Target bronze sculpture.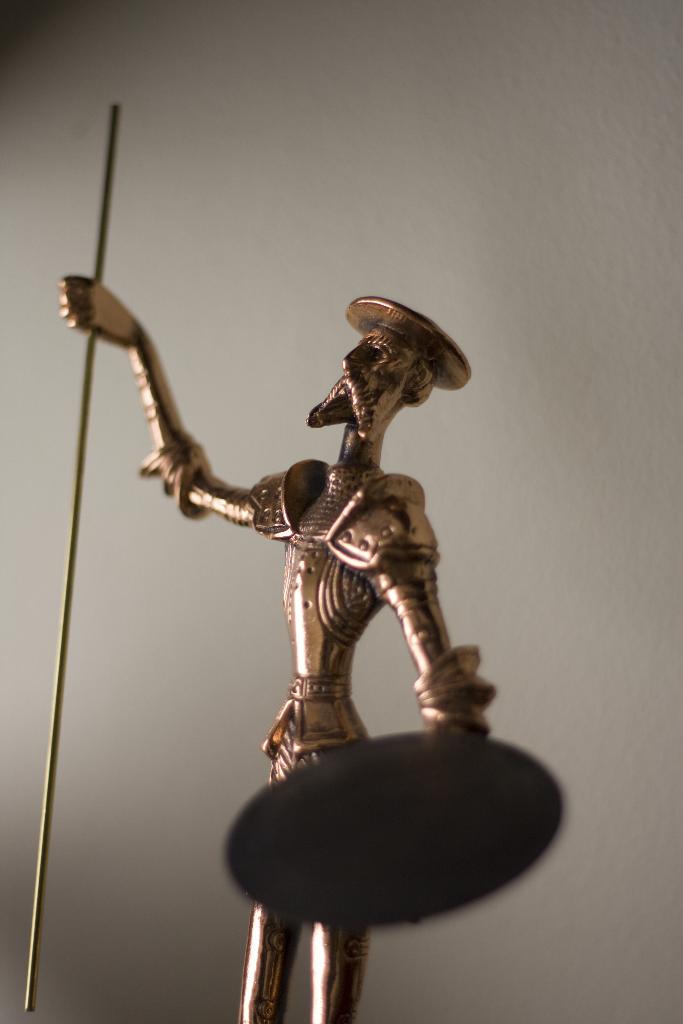
Target region: l=62, t=268, r=498, b=1023.
